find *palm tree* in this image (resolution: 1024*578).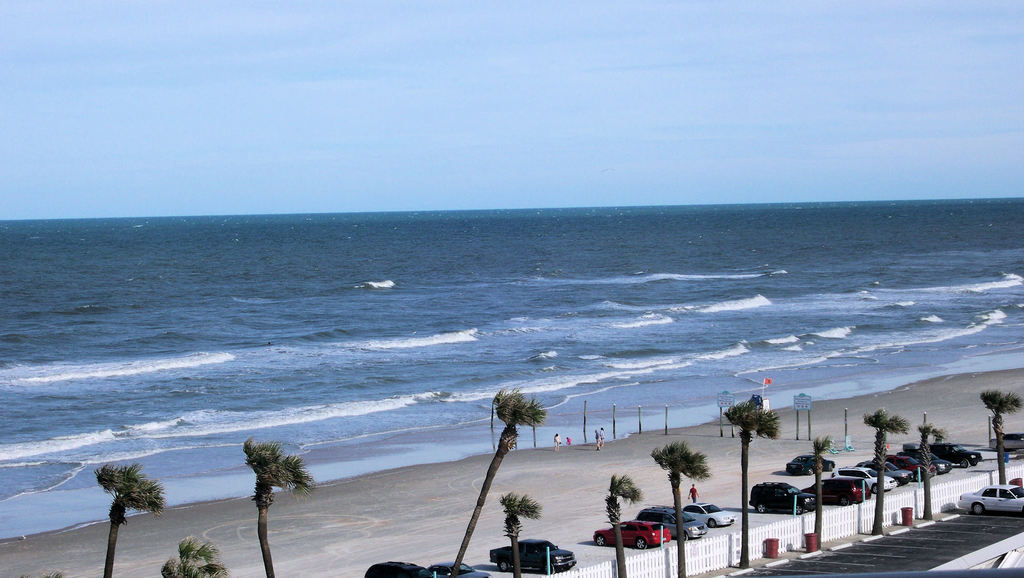
<box>603,473,642,577</box>.
